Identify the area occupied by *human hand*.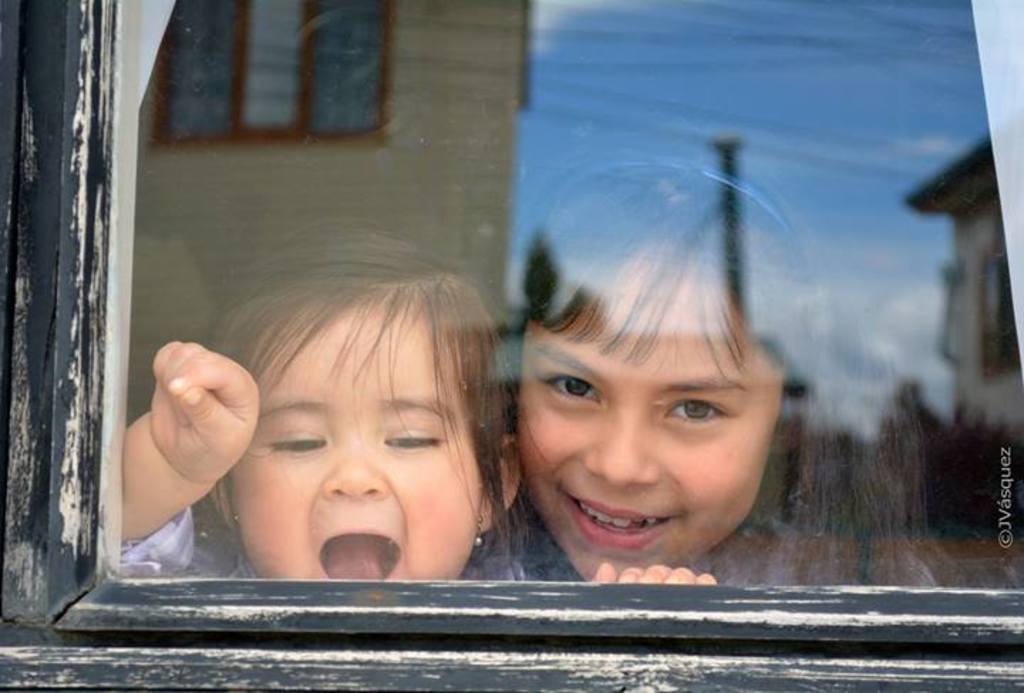
Area: (587, 561, 718, 588).
